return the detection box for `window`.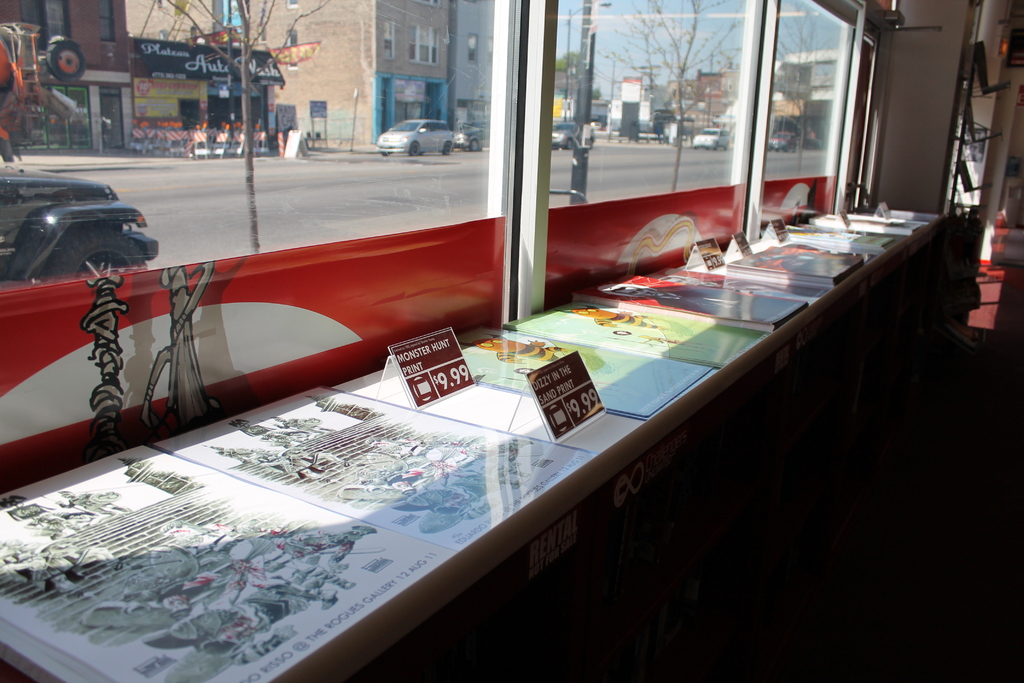
select_region(287, 0, 298, 10).
